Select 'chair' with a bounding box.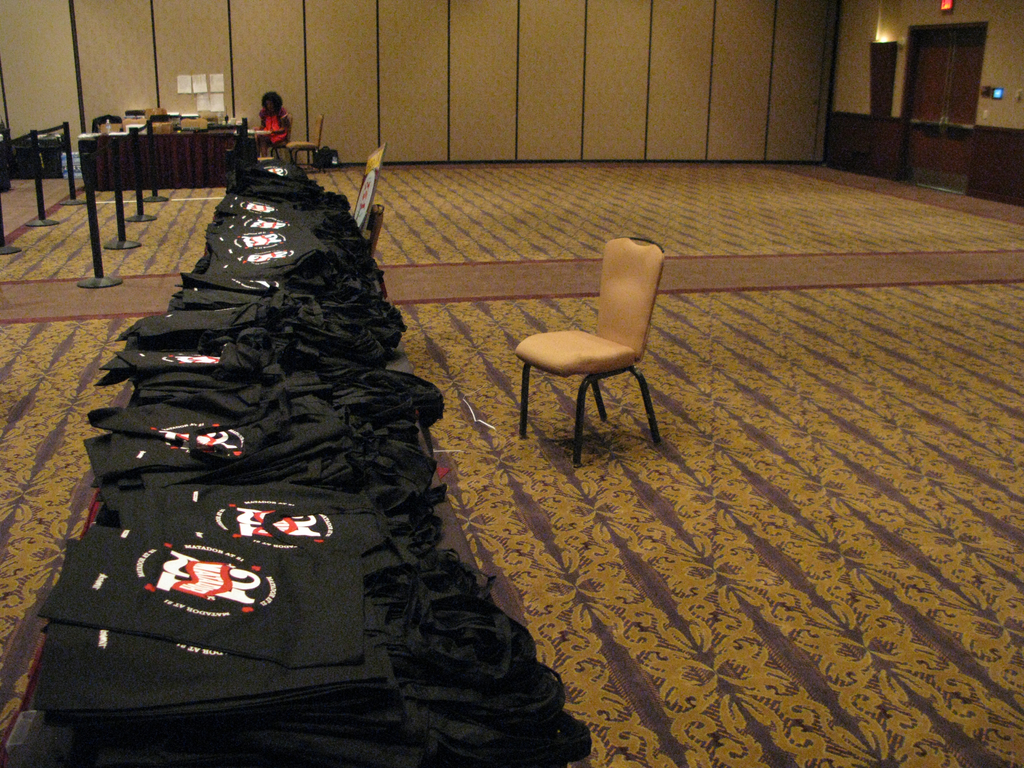
262/114/292/164.
